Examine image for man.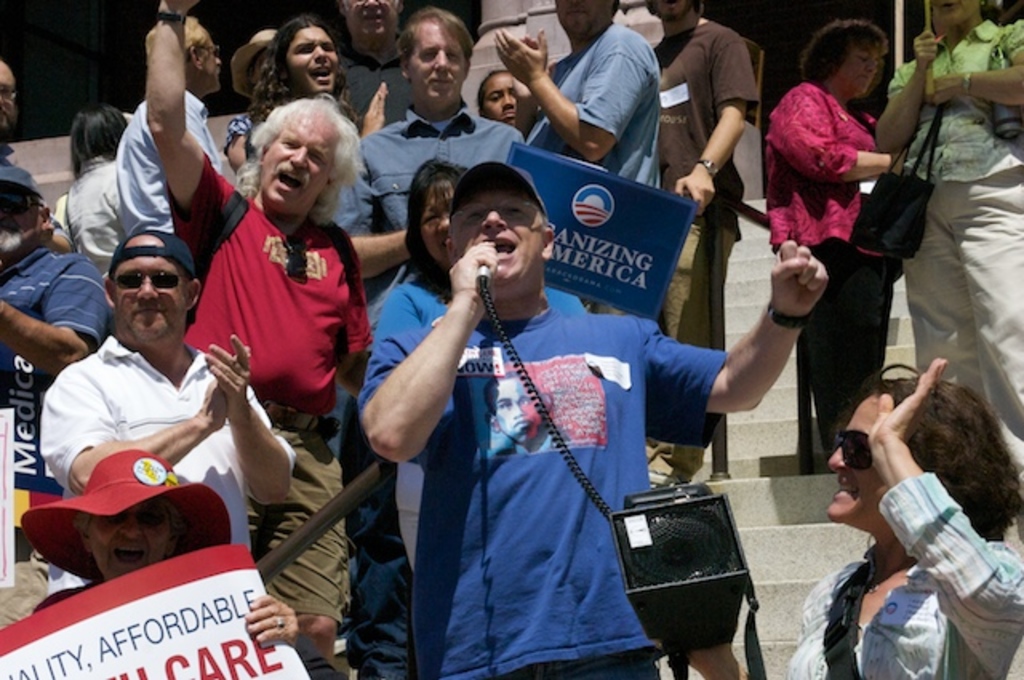
Examination result: 0 58 42 200.
